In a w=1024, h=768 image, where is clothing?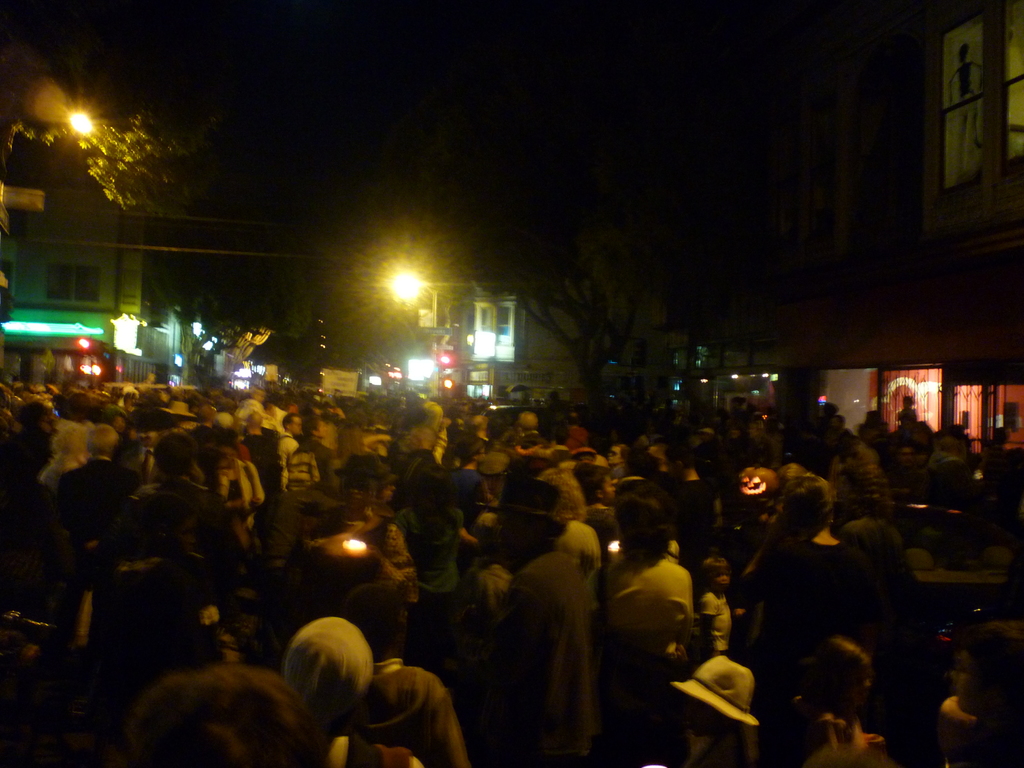
(472,564,518,669).
